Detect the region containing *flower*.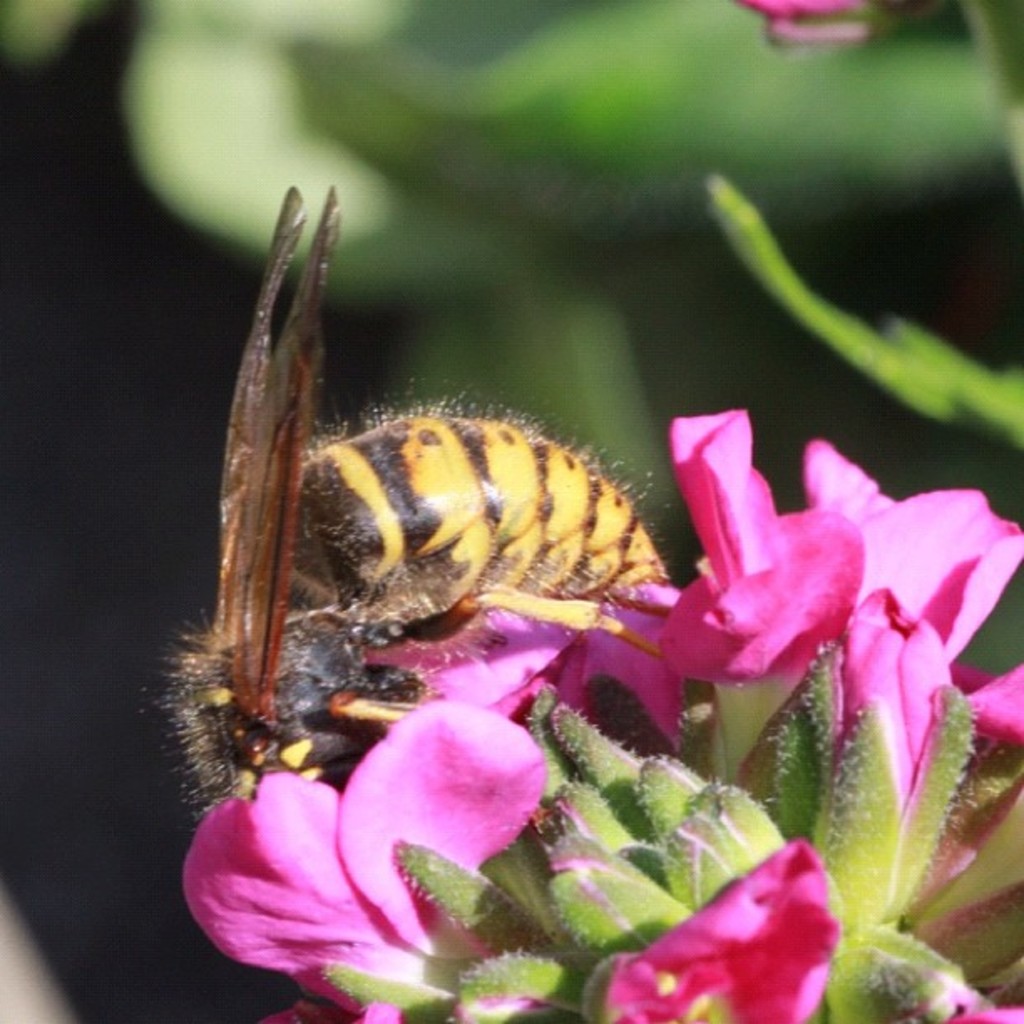
l=587, t=400, r=1022, b=748.
